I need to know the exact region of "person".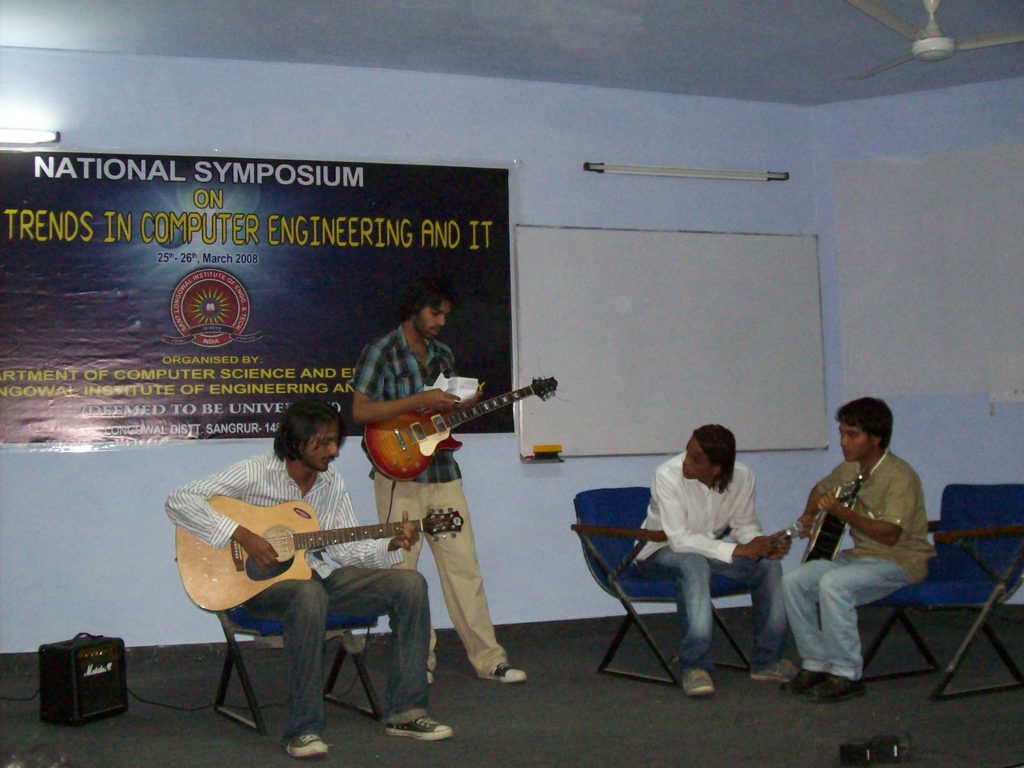
Region: x1=348 y1=280 x2=521 y2=678.
